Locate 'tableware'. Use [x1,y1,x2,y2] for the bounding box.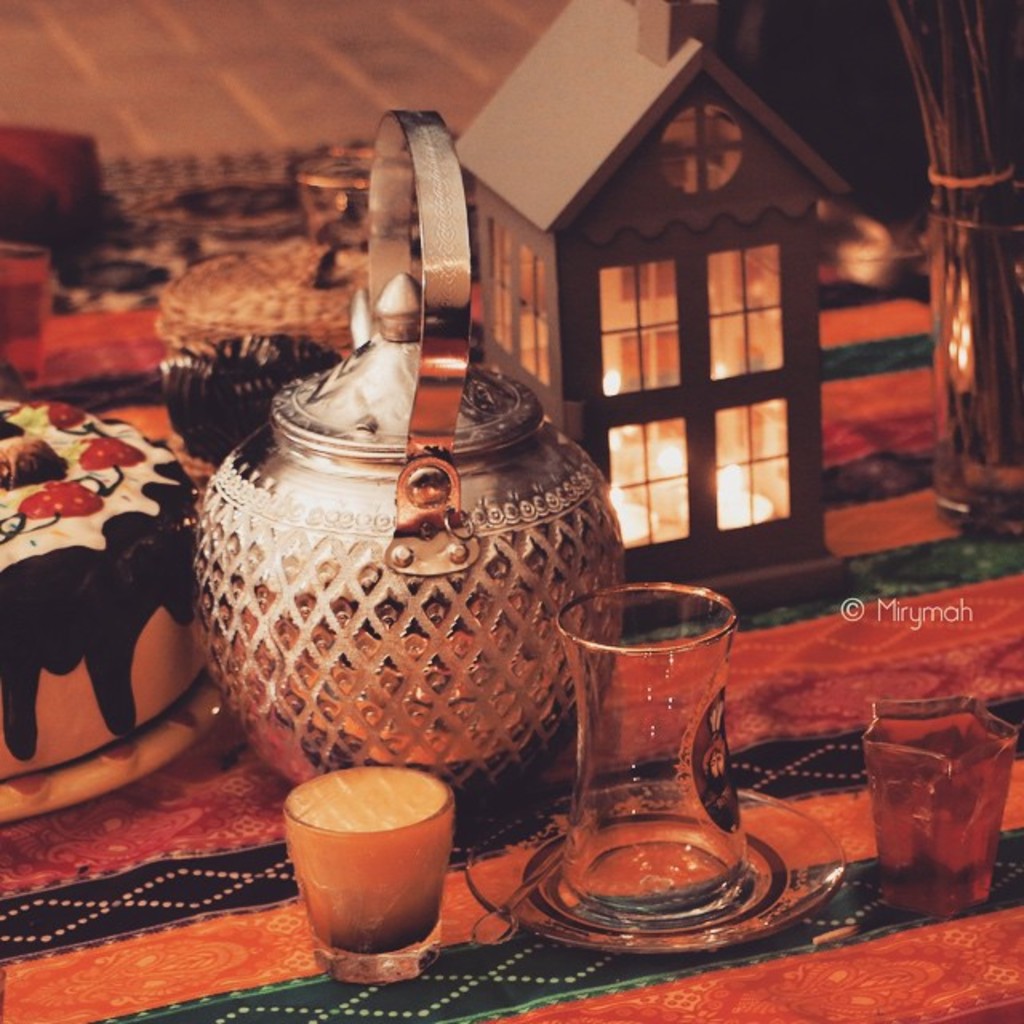
[862,702,1011,915].
